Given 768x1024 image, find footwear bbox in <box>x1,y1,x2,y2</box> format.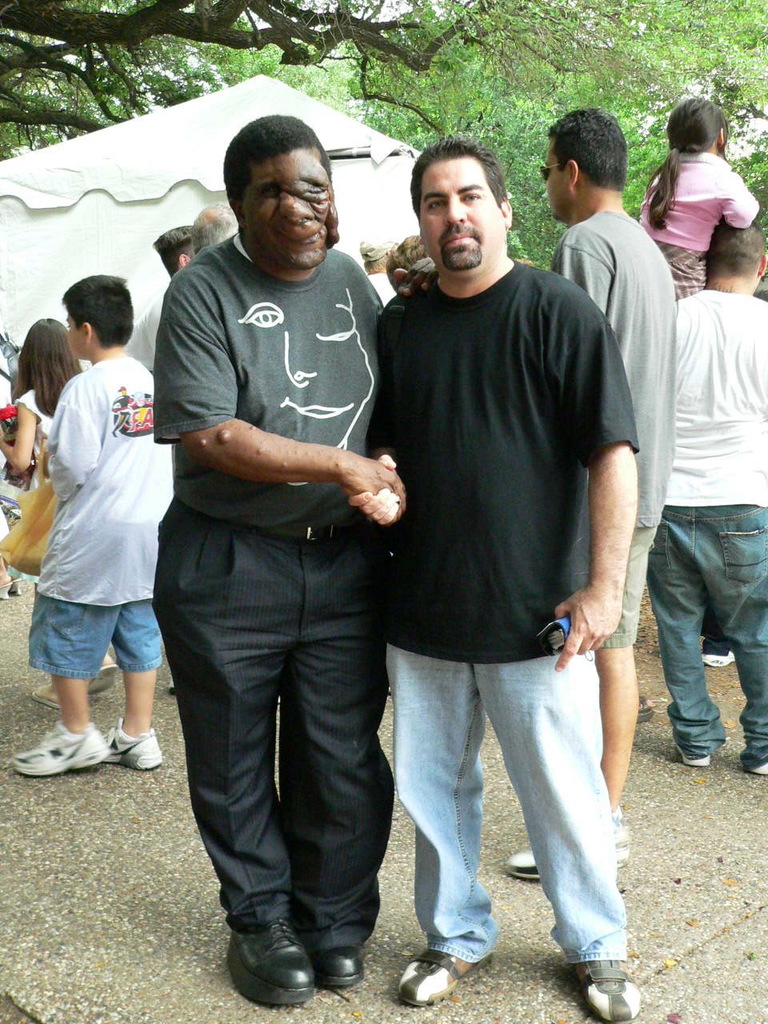
<box>700,652,739,673</box>.
